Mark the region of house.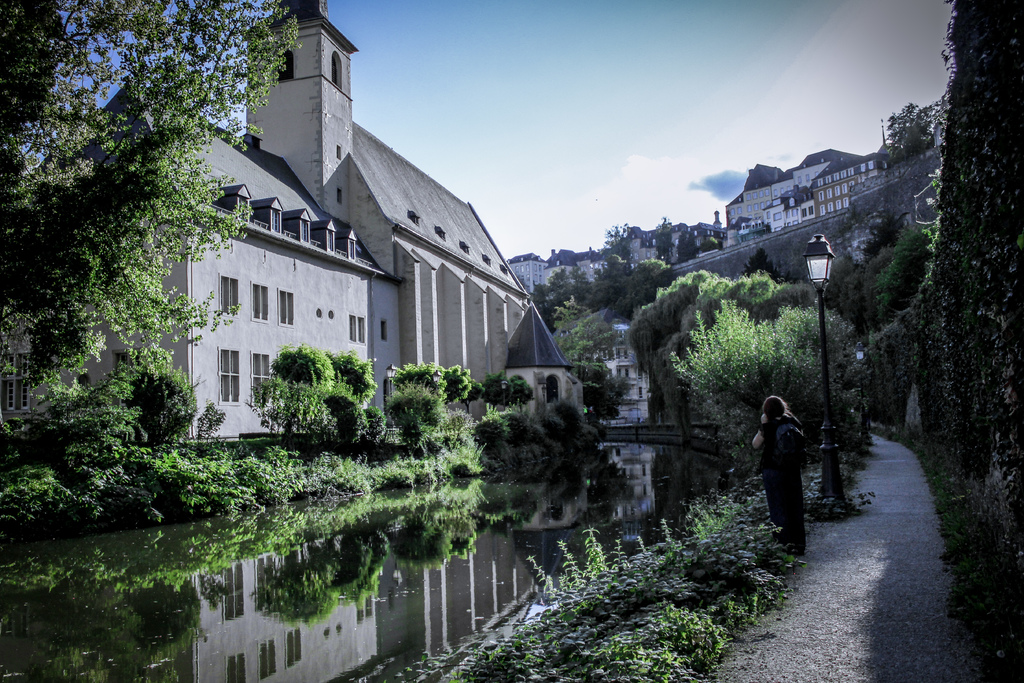
Region: crop(582, 309, 670, 530).
